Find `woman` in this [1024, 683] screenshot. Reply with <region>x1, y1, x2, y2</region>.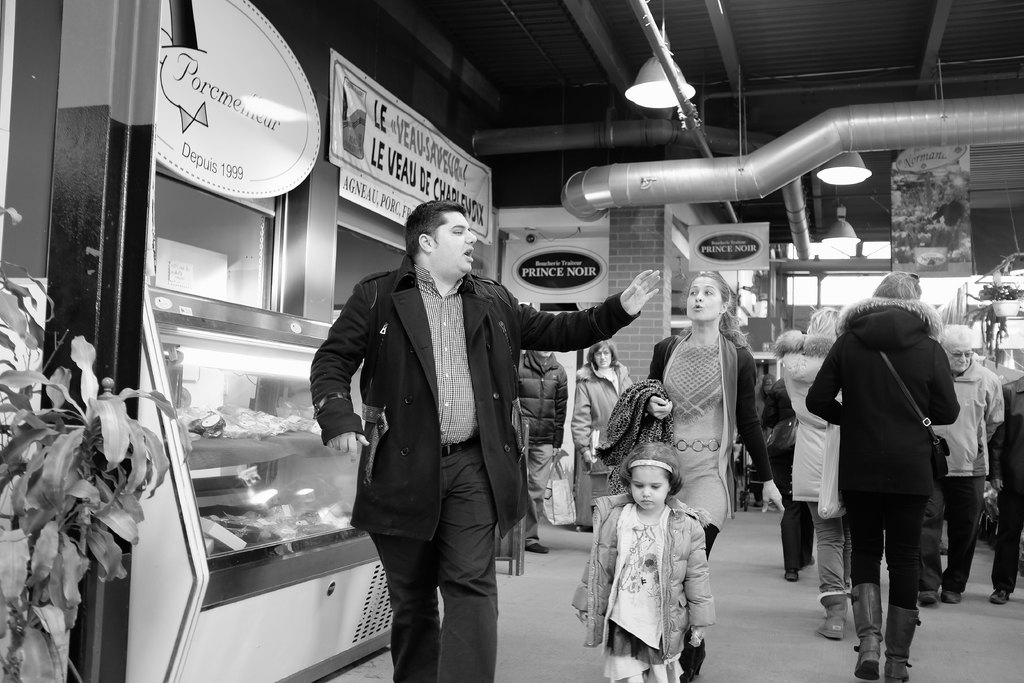
<region>806, 267, 960, 682</region>.
